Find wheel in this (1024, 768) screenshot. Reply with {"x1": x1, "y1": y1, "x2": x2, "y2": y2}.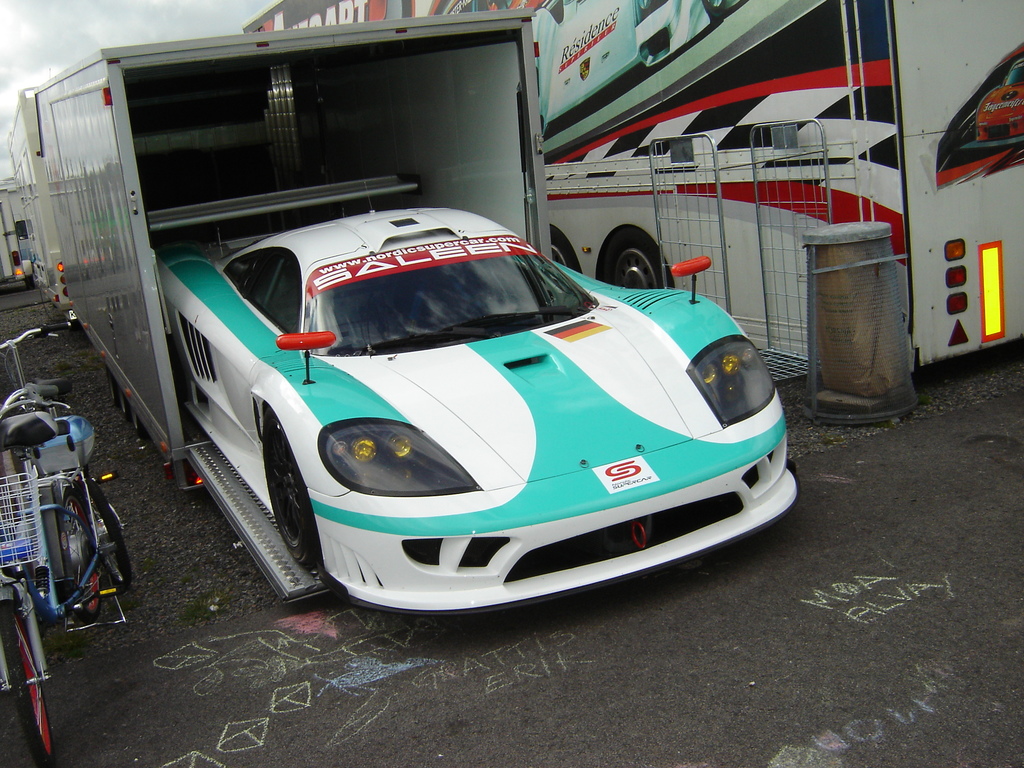
{"x1": 0, "y1": 601, "x2": 52, "y2": 767}.
